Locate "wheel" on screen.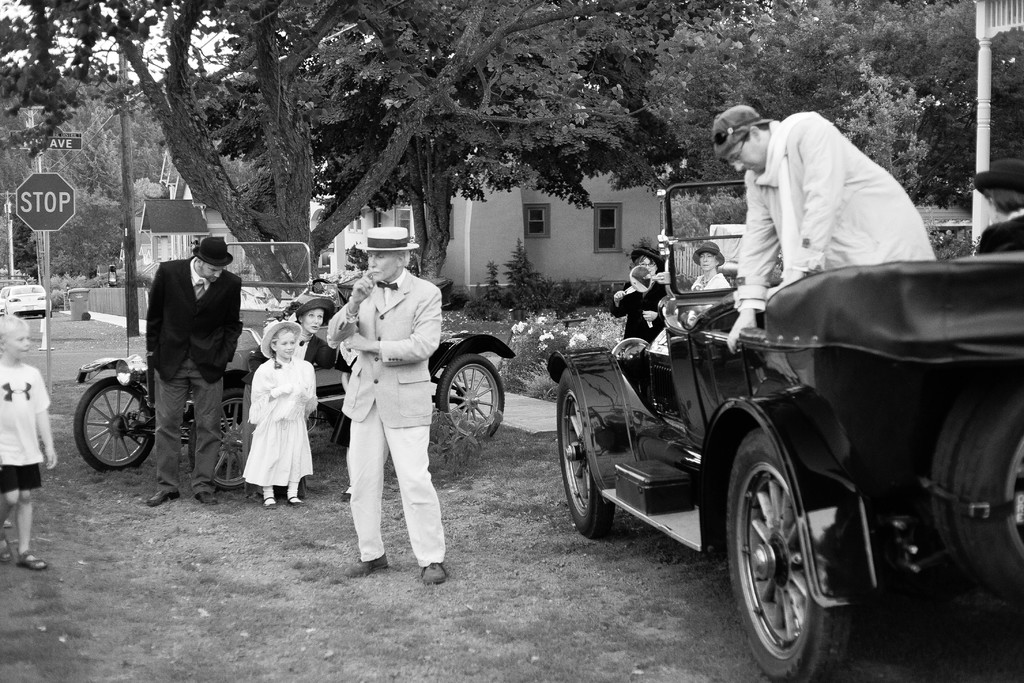
On screen at [75, 378, 155, 468].
